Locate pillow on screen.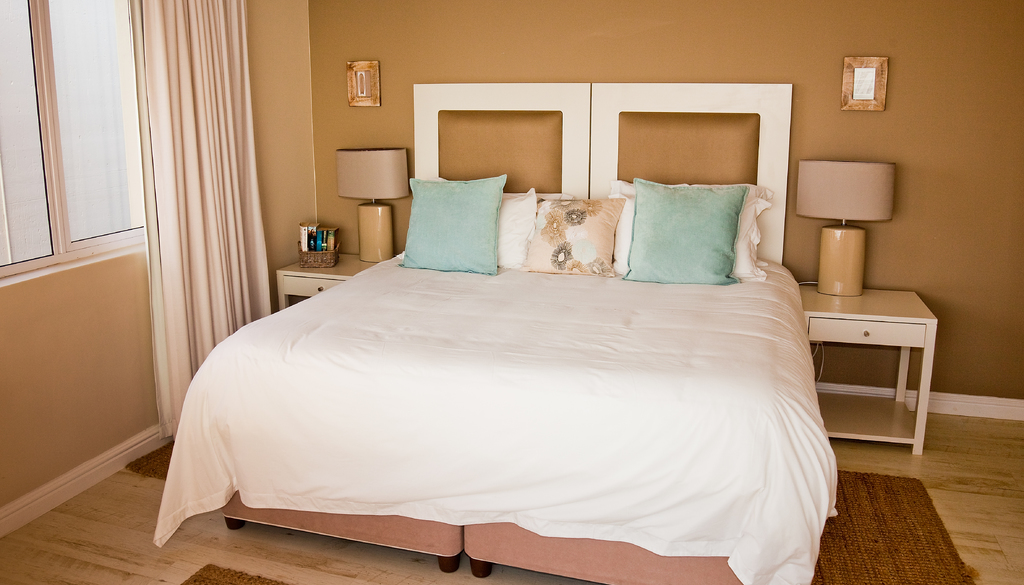
On screen at x1=398 y1=169 x2=503 y2=282.
